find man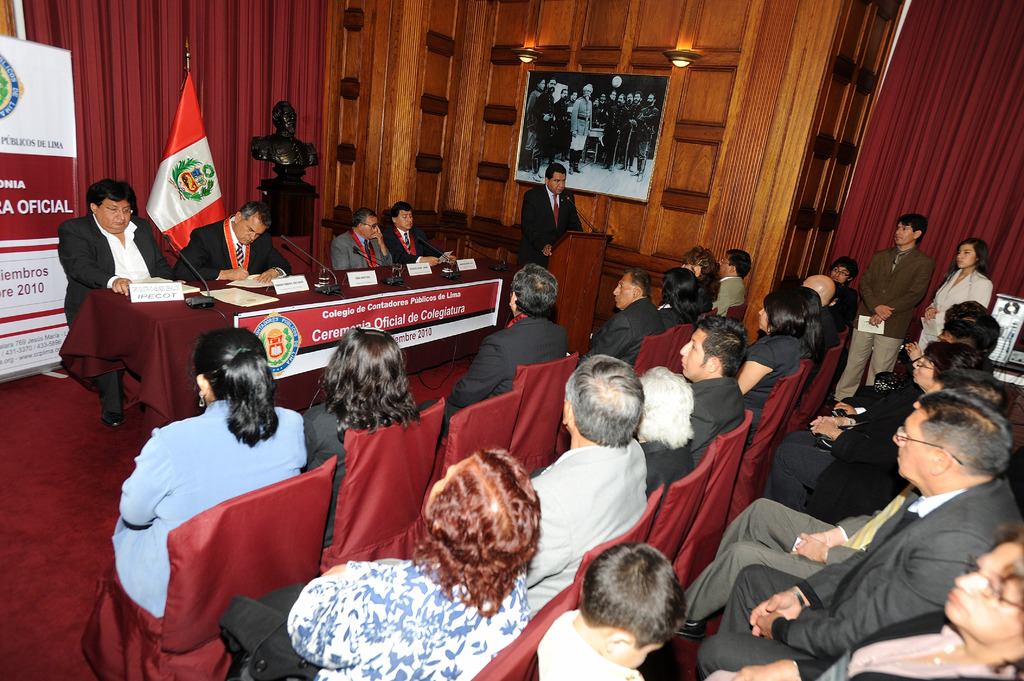
(56, 177, 186, 429)
